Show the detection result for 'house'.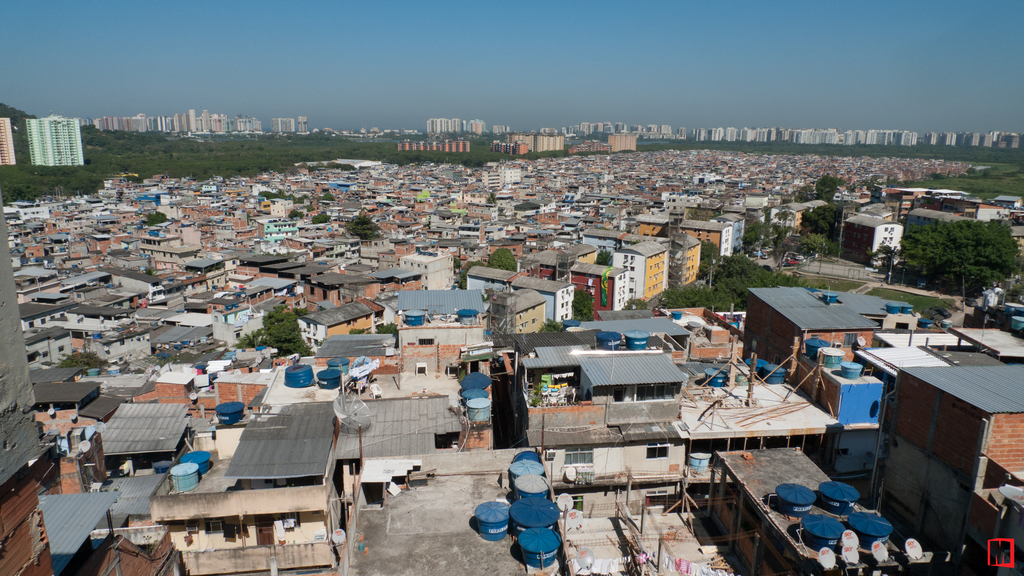
locate(301, 301, 375, 359).
